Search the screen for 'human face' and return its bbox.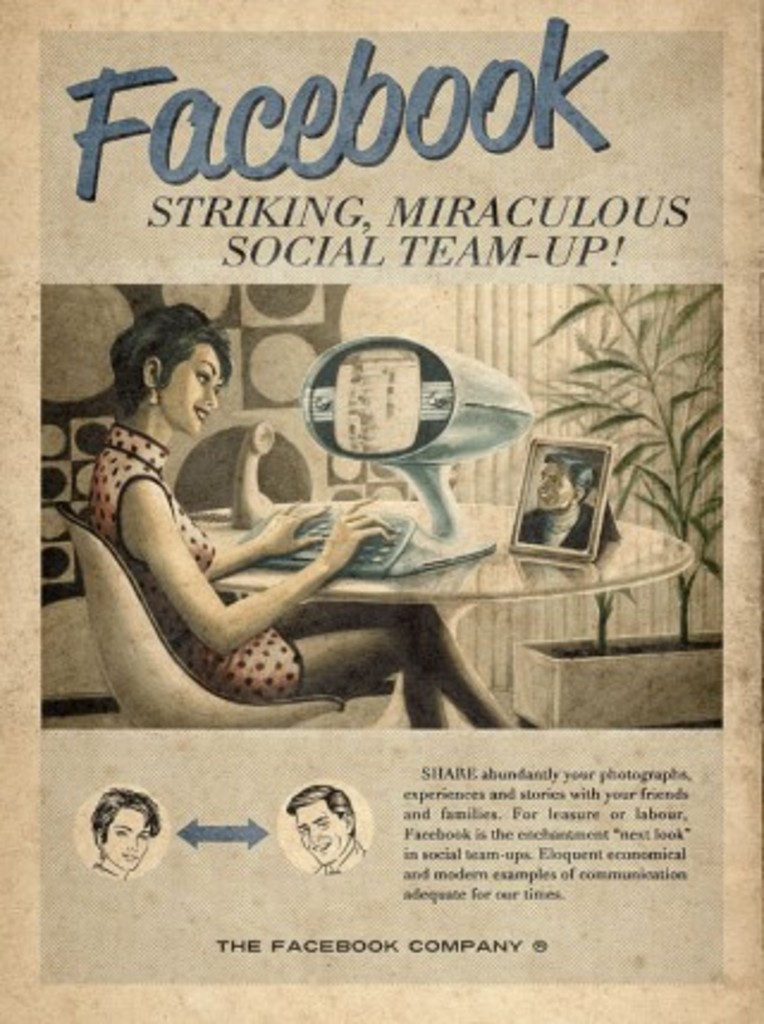
Found: pyautogui.locateOnScreen(165, 339, 232, 439).
